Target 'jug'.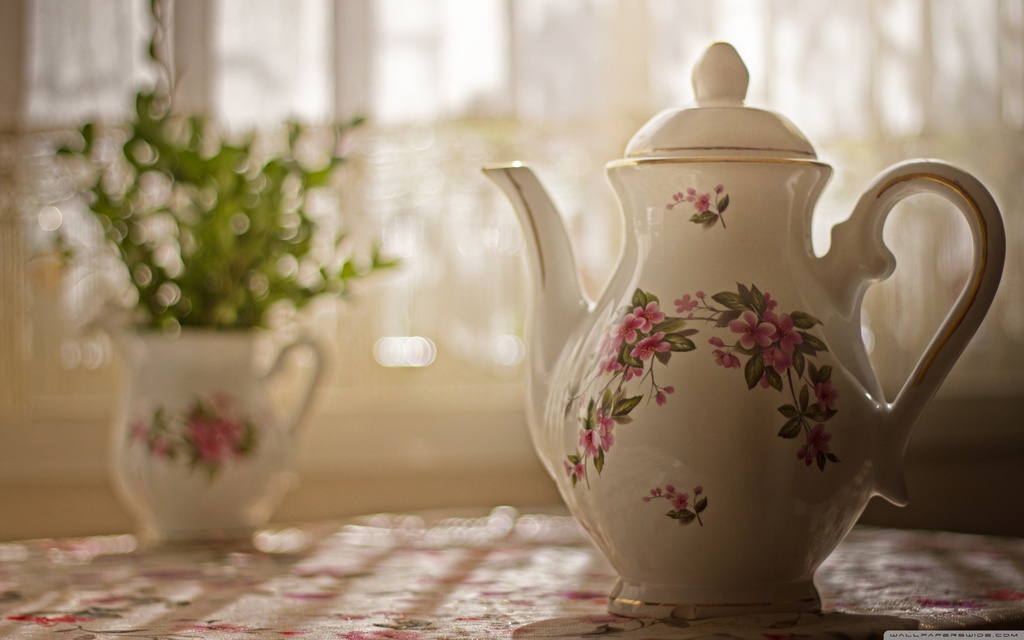
Target region: {"x1": 105, "y1": 319, "x2": 332, "y2": 550}.
